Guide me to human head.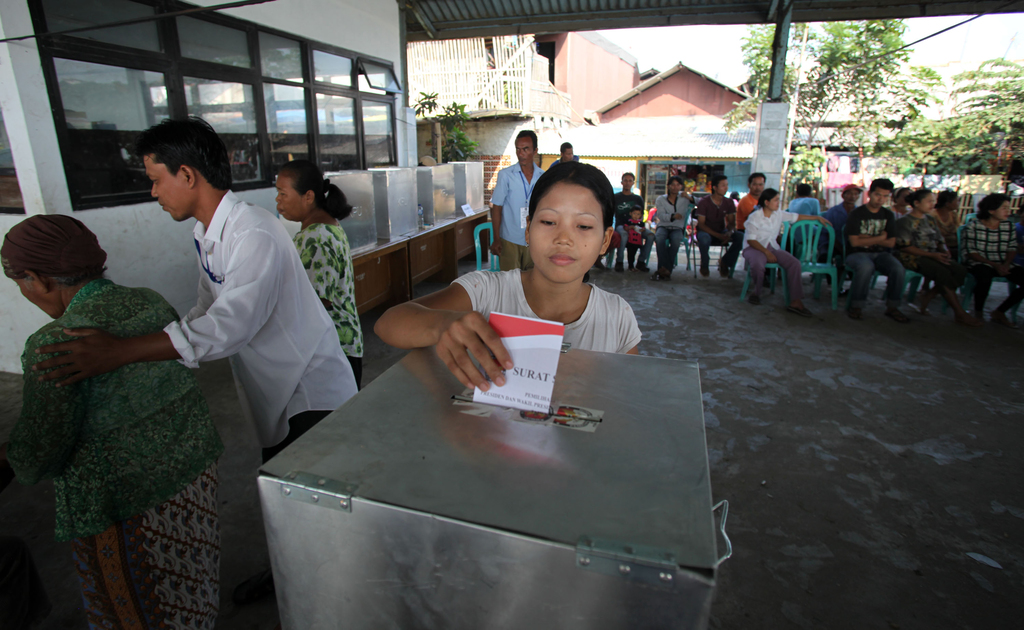
Guidance: box=[796, 184, 813, 200].
